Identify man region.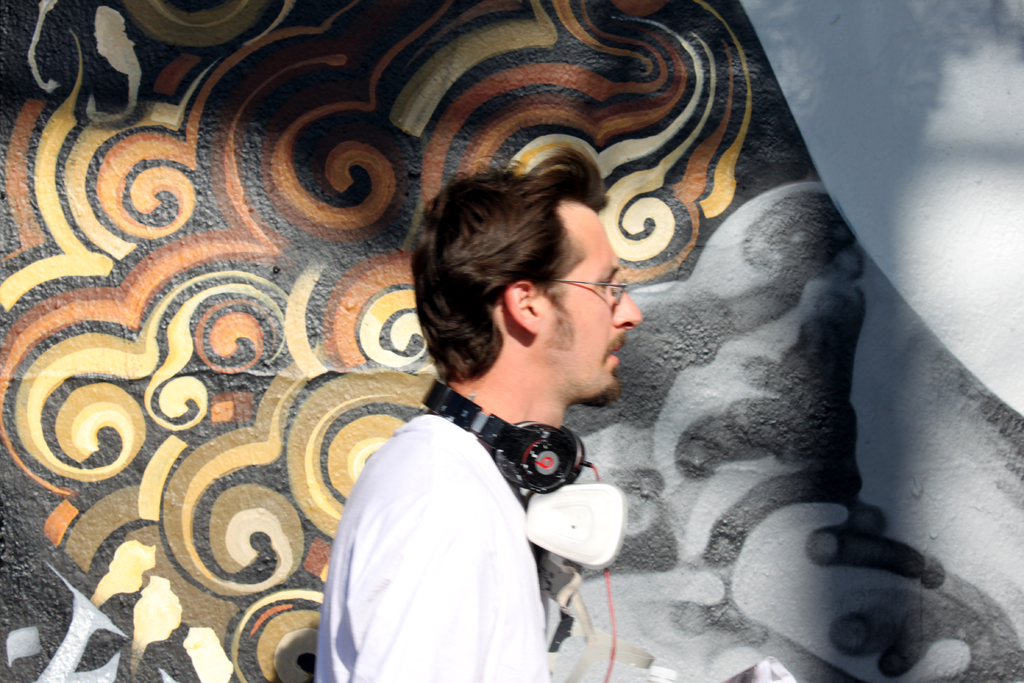
Region: pyautogui.locateOnScreen(290, 188, 663, 673).
